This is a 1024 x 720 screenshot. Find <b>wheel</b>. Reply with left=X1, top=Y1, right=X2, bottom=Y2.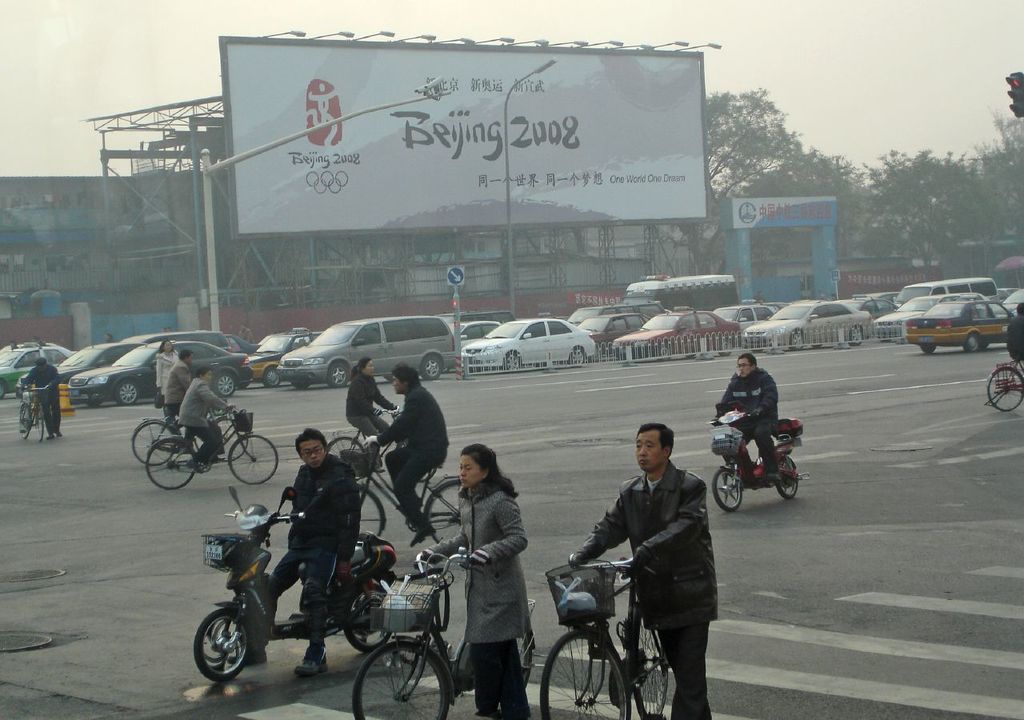
left=35, top=402, right=45, bottom=442.
